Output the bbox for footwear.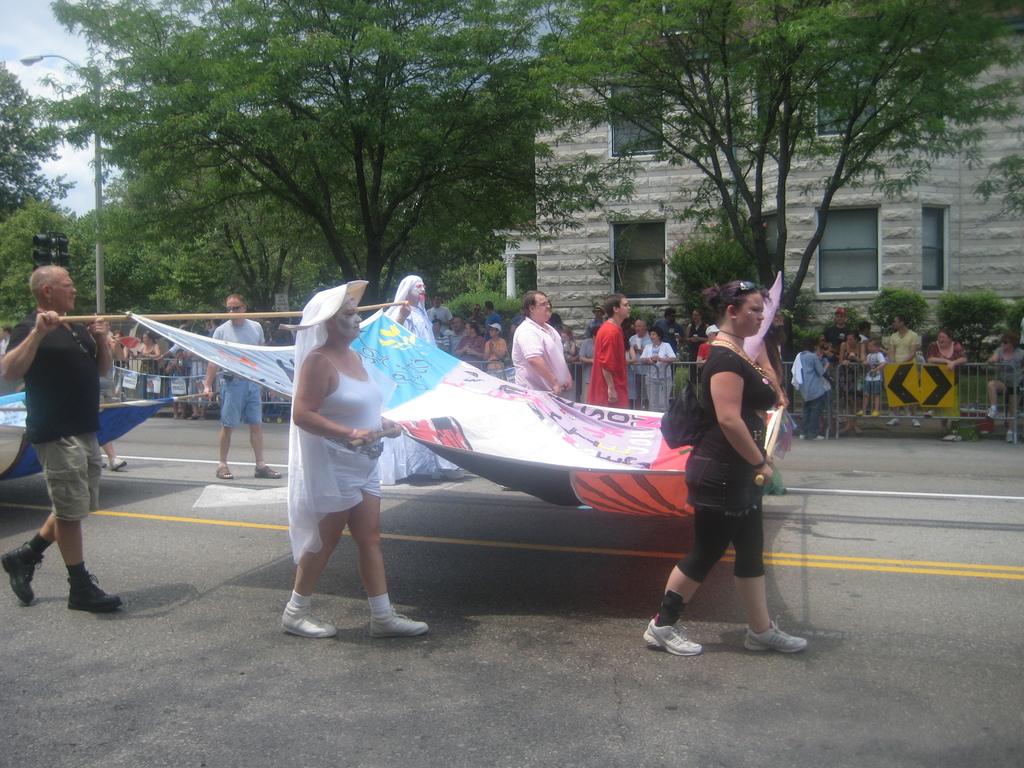
rect(99, 460, 104, 467).
